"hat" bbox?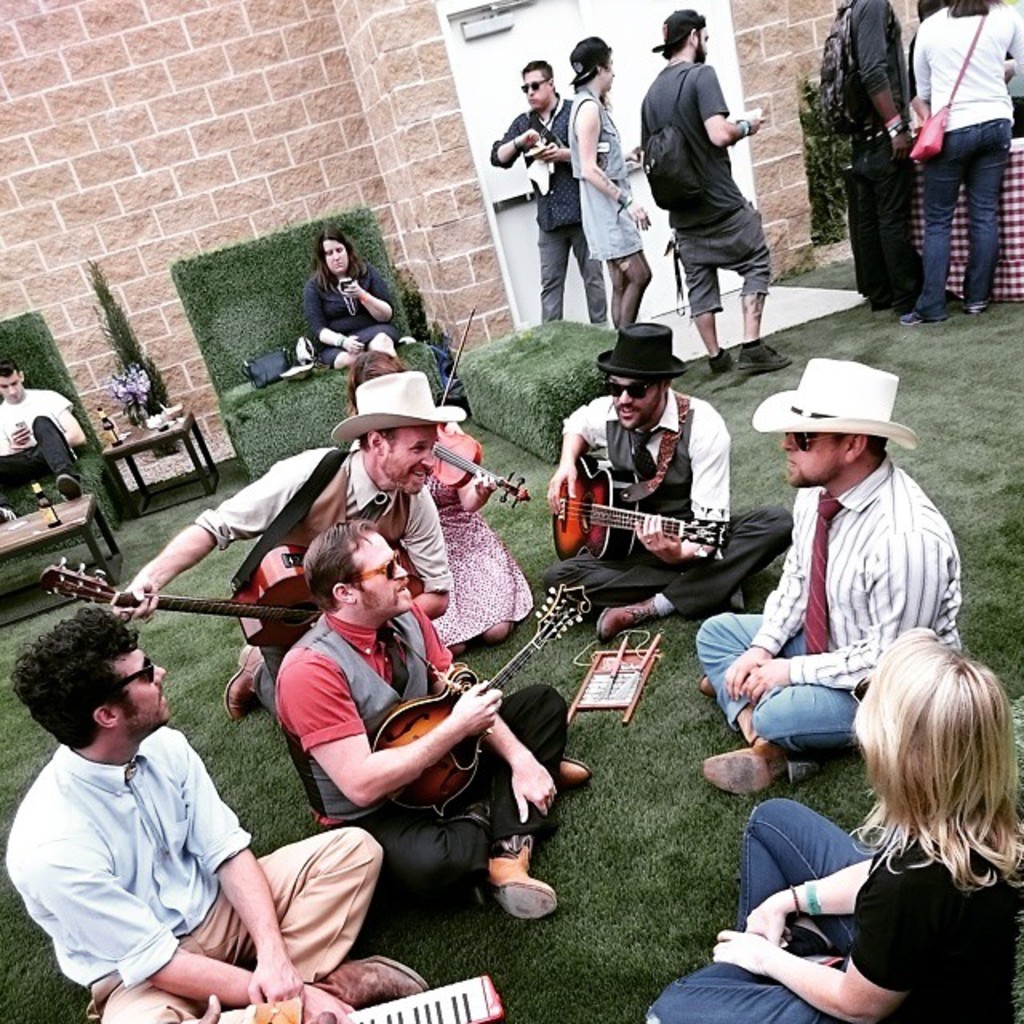
<bbox>595, 317, 691, 386</bbox>
